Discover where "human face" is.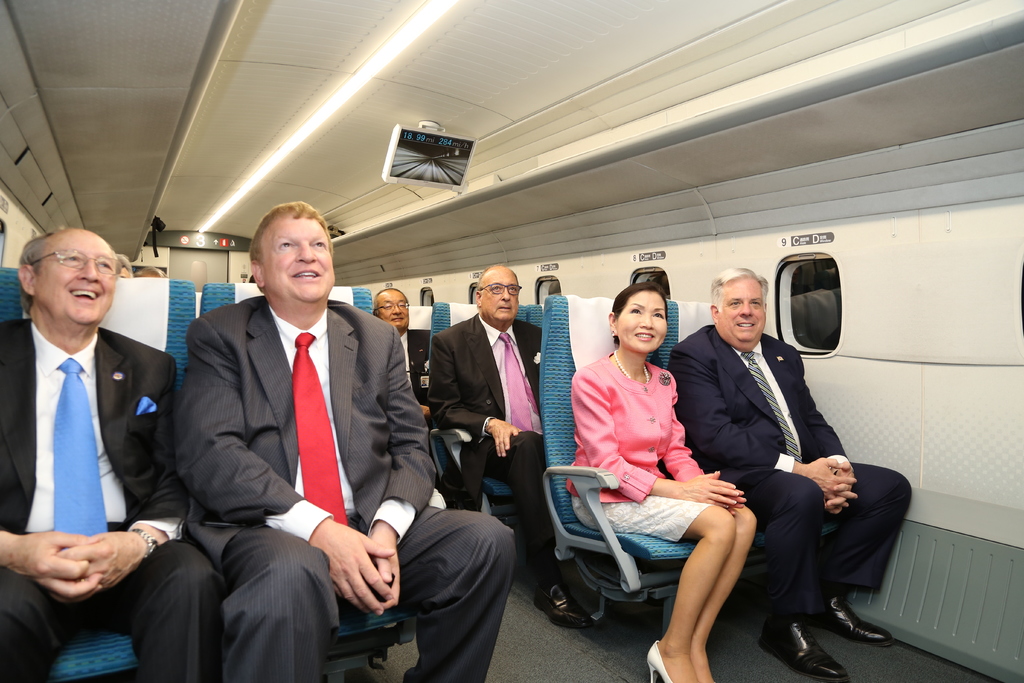
Discovered at locate(35, 231, 119, 321).
